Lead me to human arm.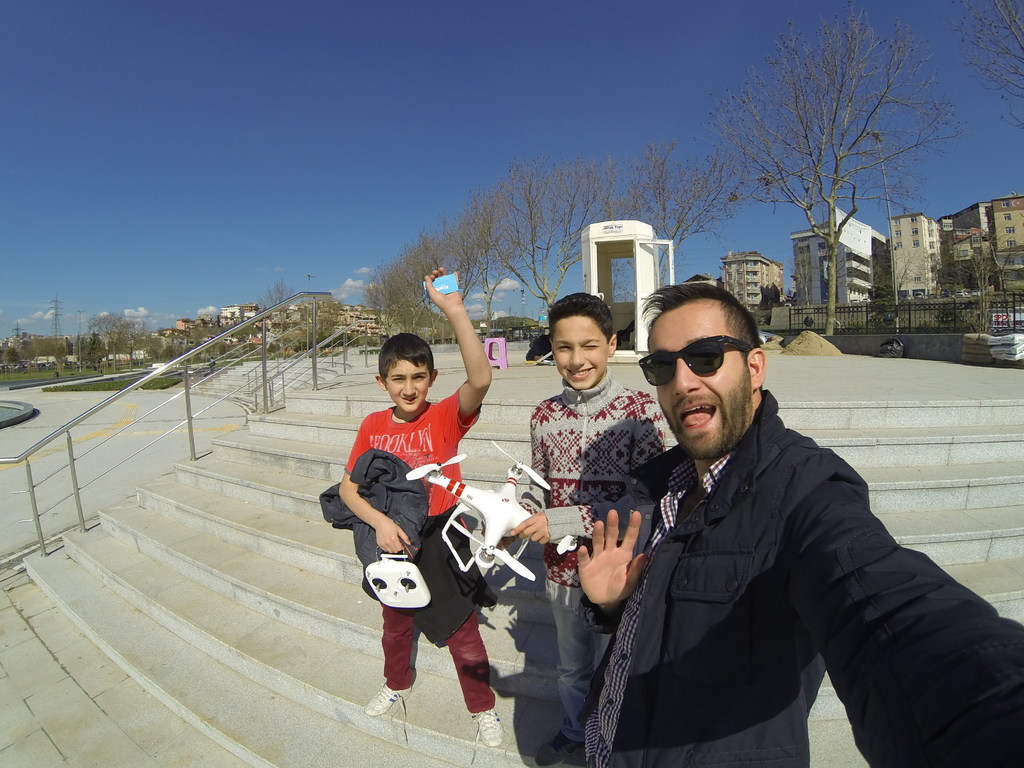
Lead to [x1=489, y1=401, x2=671, y2=556].
